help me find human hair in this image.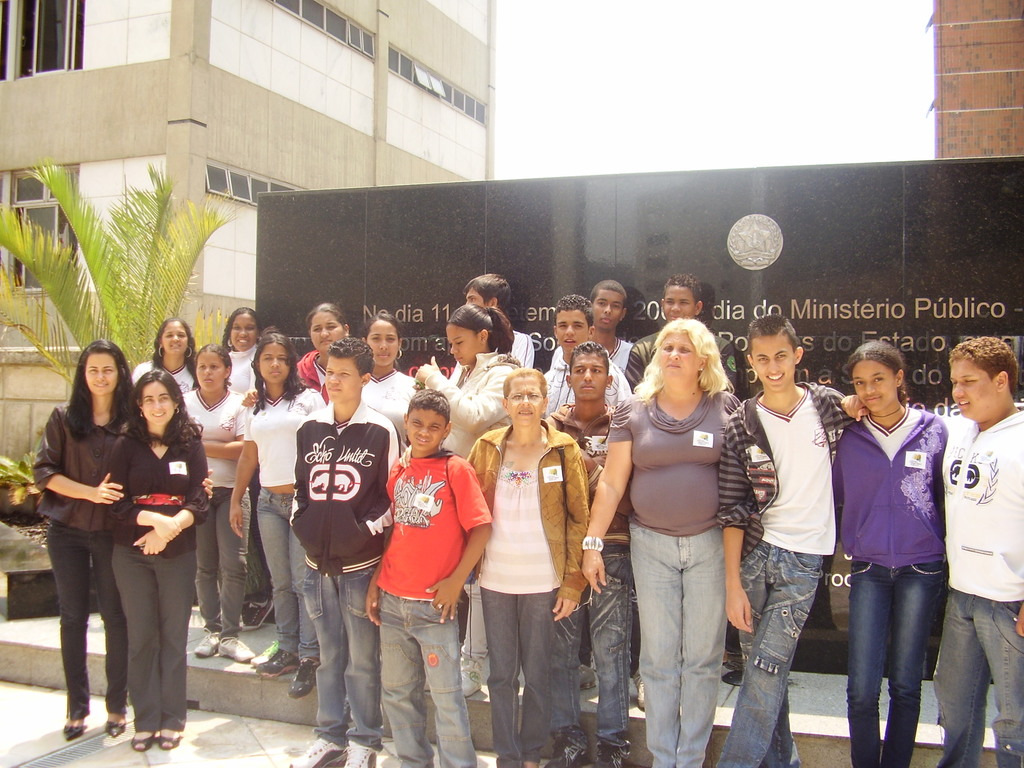
Found it: {"left": 365, "top": 311, "right": 404, "bottom": 343}.
